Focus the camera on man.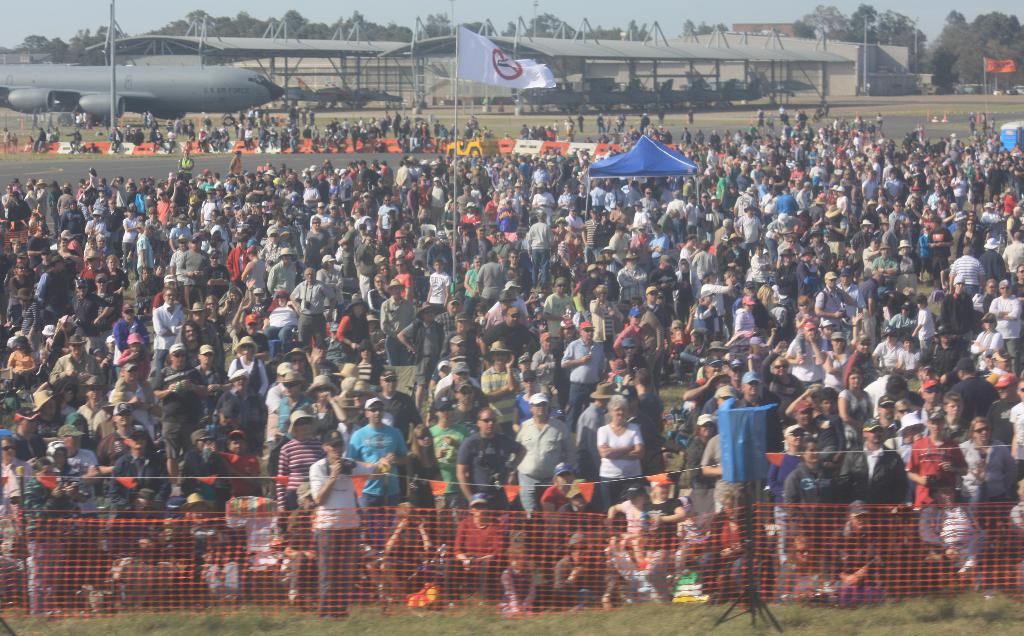
Focus region: (112,424,170,518).
